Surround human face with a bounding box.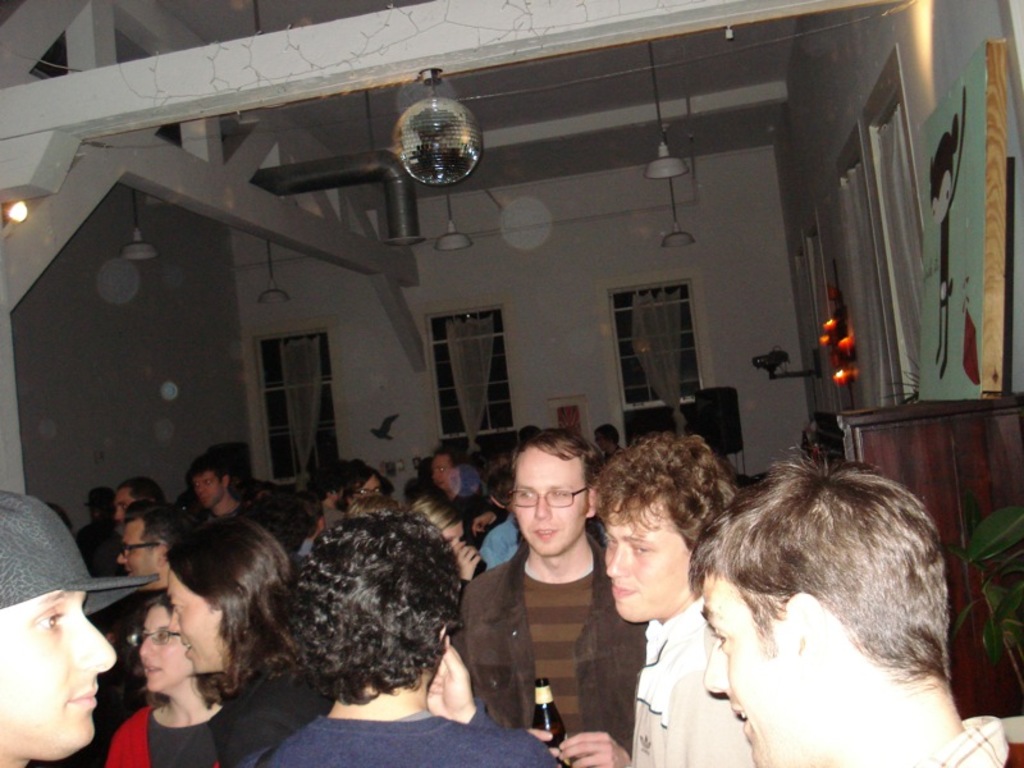
(0, 591, 123, 750).
